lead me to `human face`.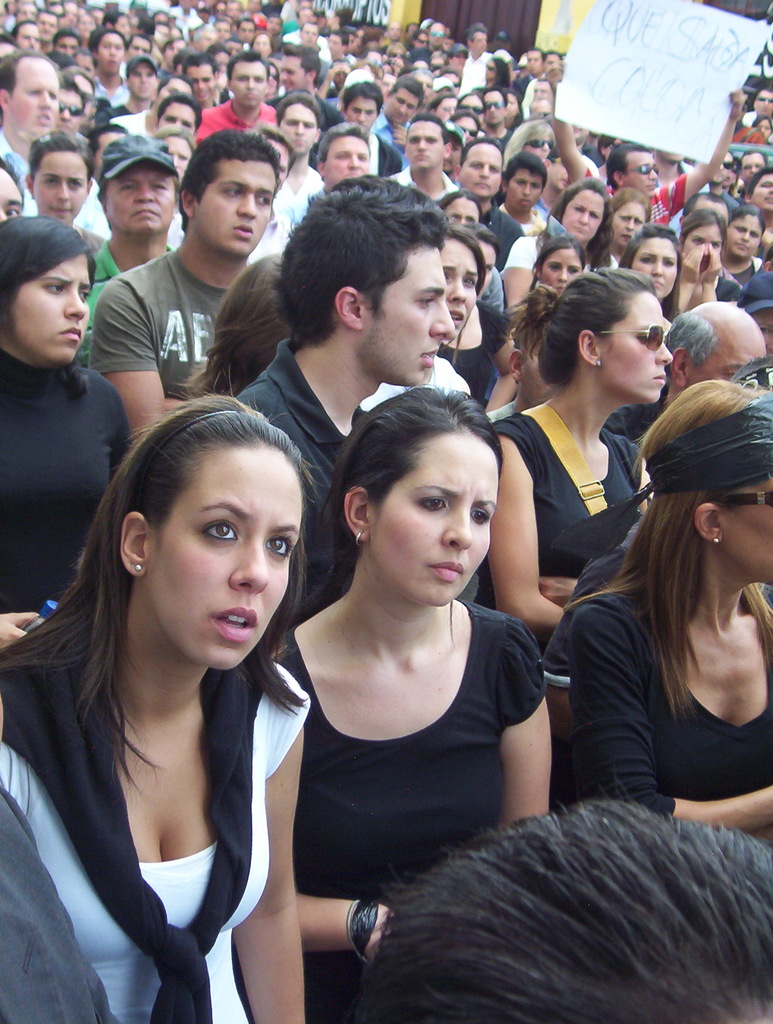
Lead to <box>148,447,305,673</box>.
